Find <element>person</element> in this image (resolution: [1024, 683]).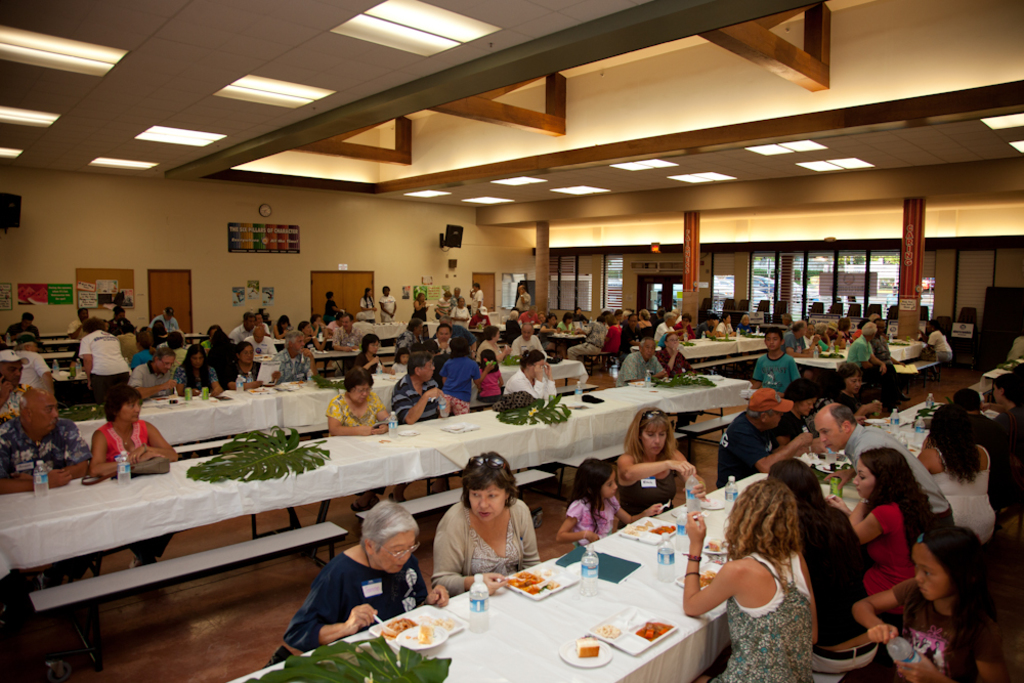
(846,524,1021,682).
